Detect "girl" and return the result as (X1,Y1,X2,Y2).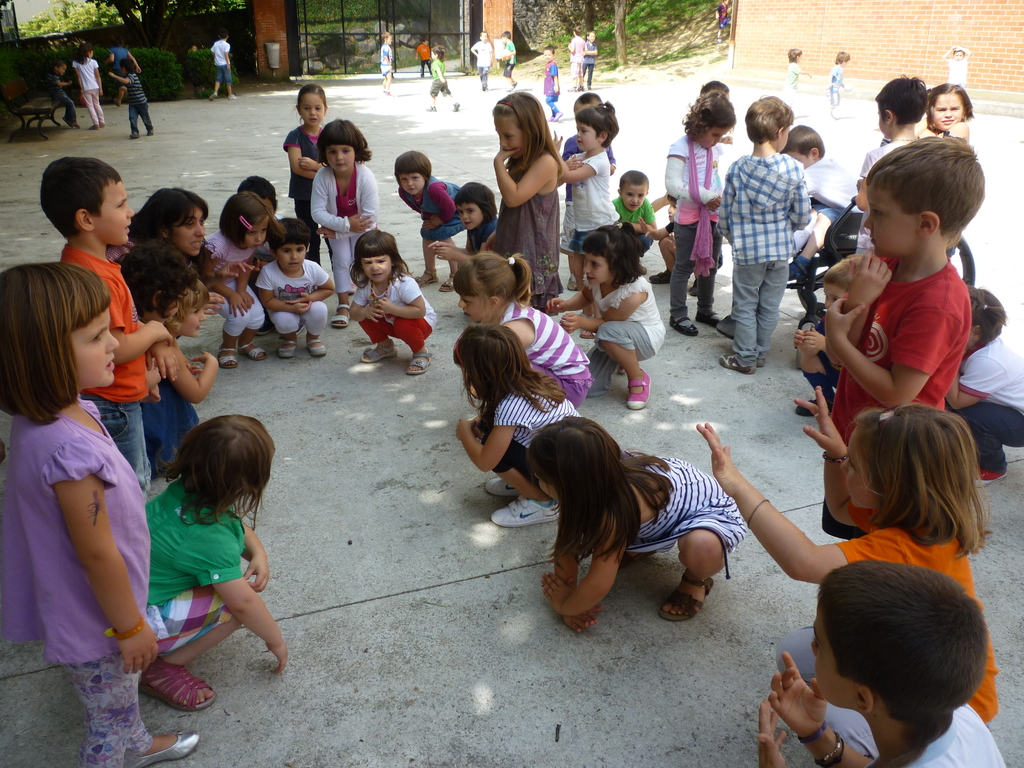
(970,285,1023,479).
